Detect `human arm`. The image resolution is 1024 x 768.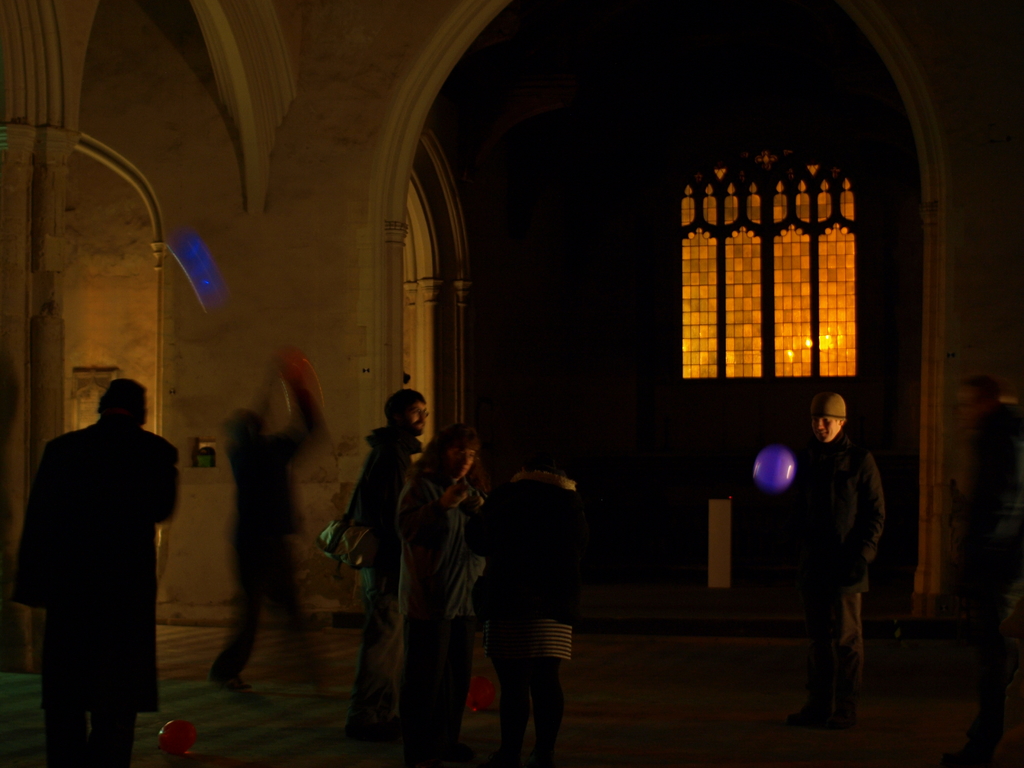
left=8, top=437, right=61, bottom=611.
